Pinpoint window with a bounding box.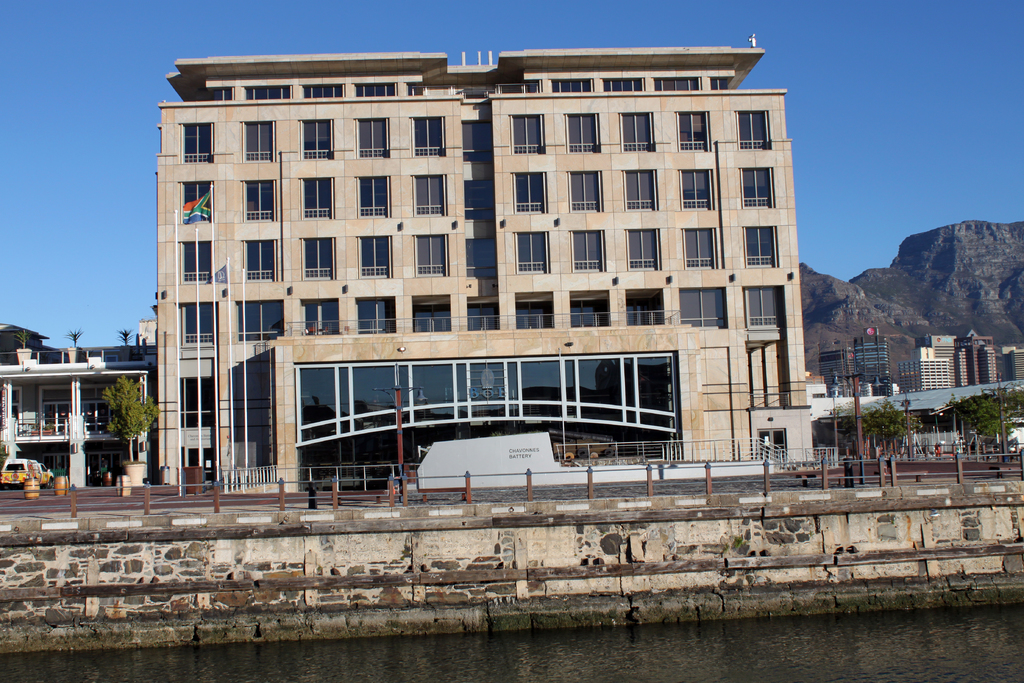
box=[620, 114, 653, 152].
